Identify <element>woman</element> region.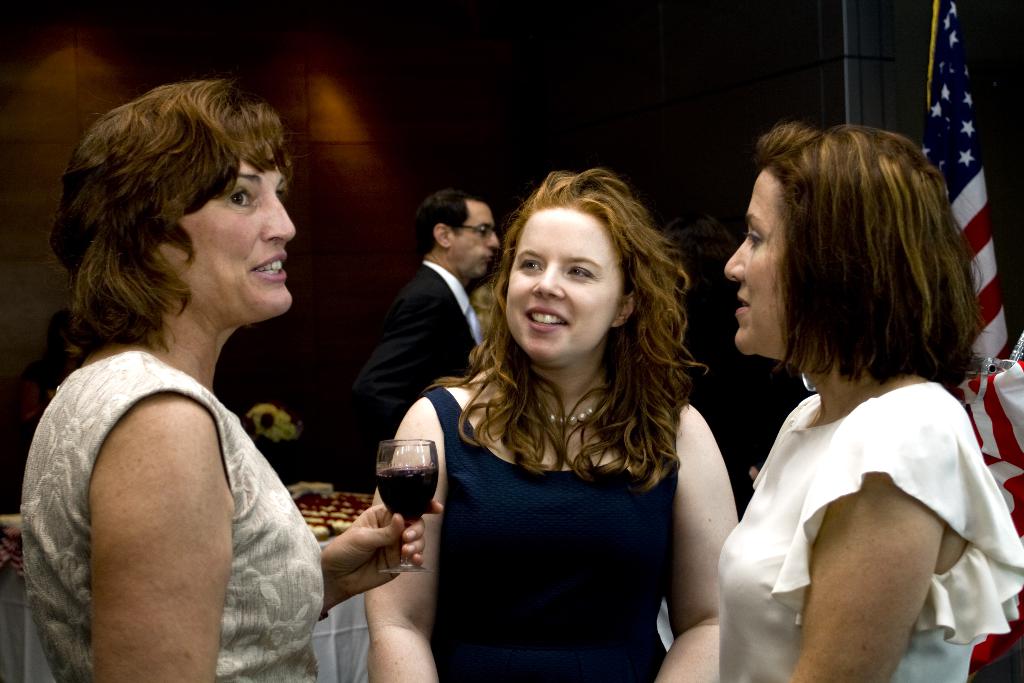
Region: region(25, 81, 446, 682).
